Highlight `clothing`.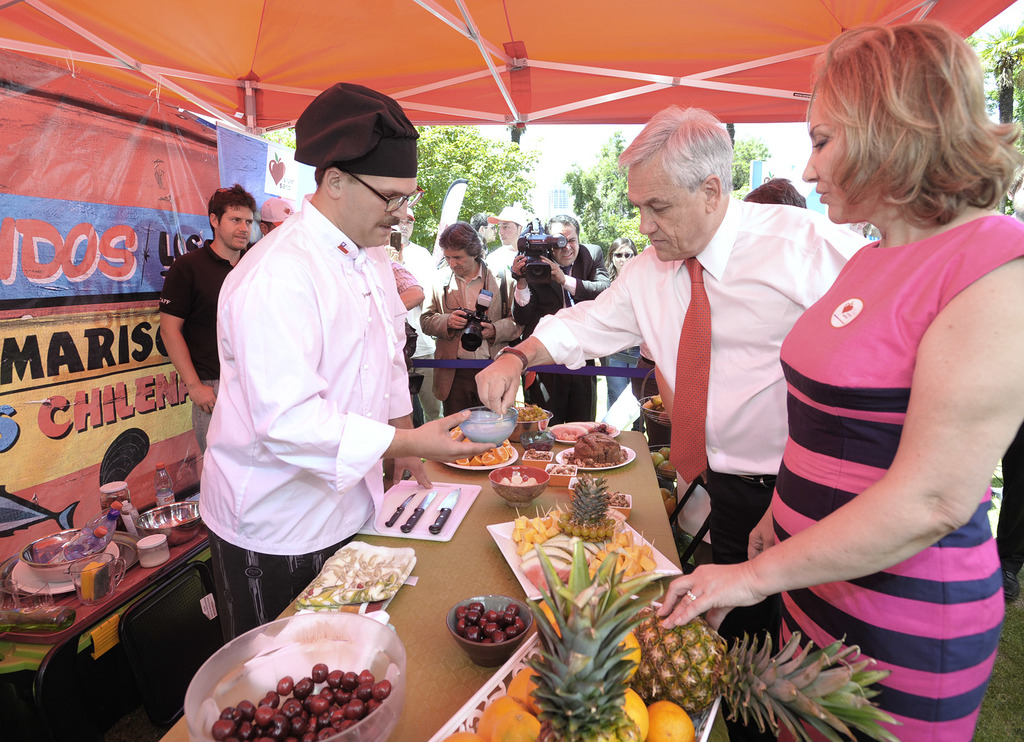
Highlighted region: (left=767, top=208, right=1023, bottom=741).
